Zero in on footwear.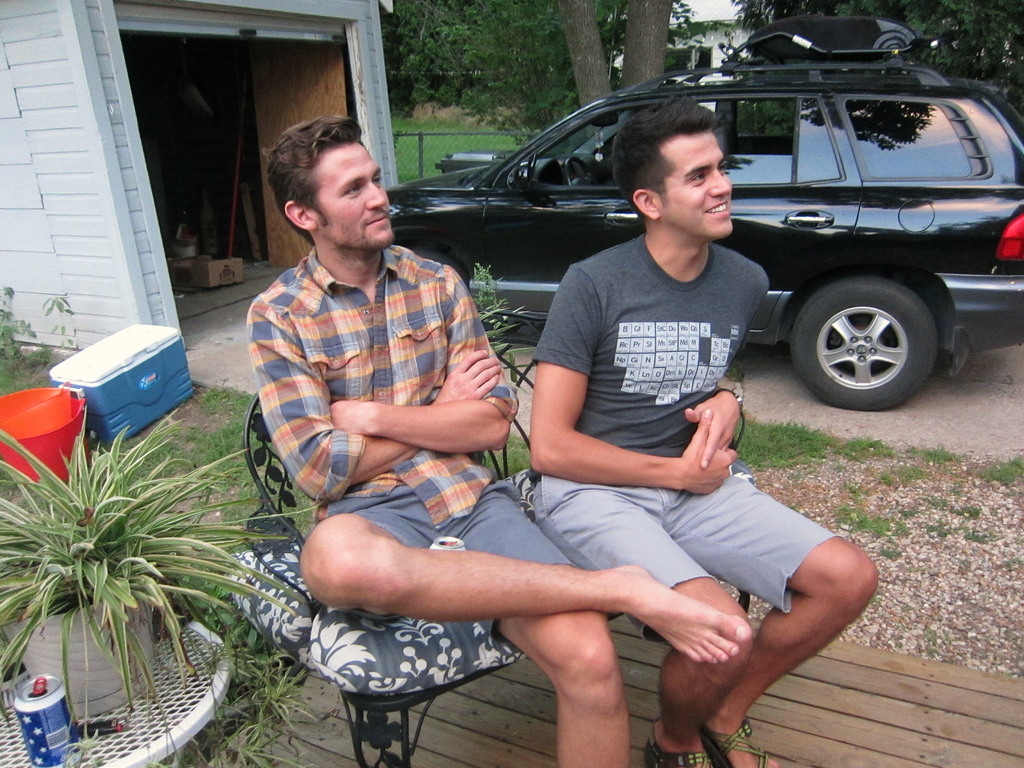
Zeroed in: bbox=(694, 717, 778, 767).
